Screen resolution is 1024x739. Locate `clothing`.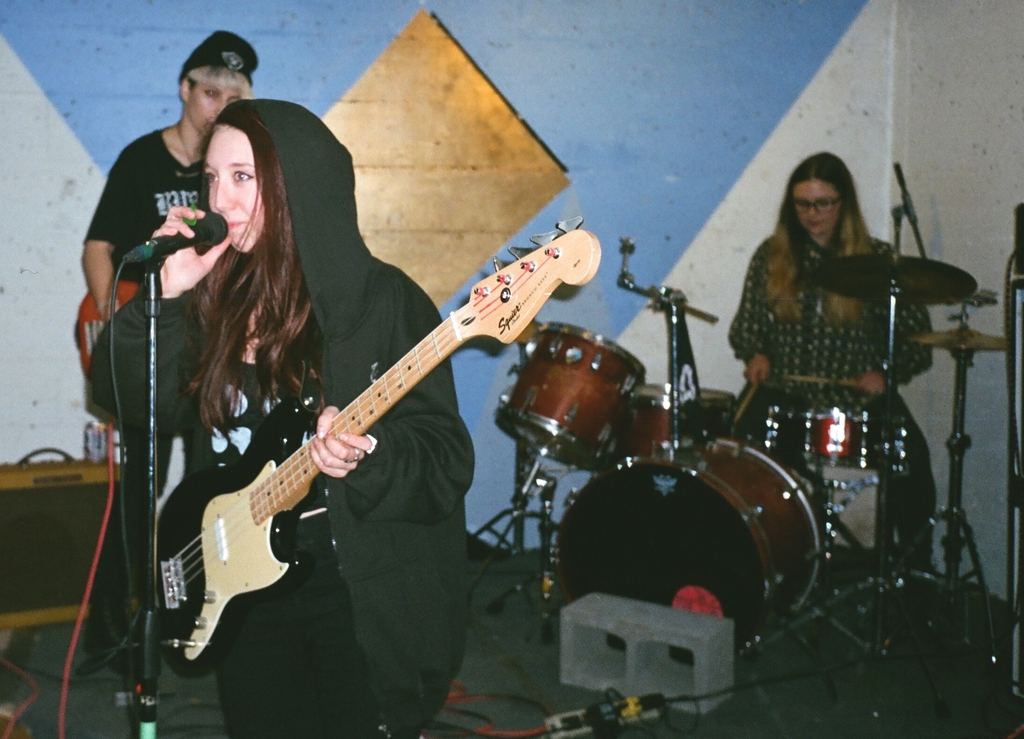
86/127/203/260.
